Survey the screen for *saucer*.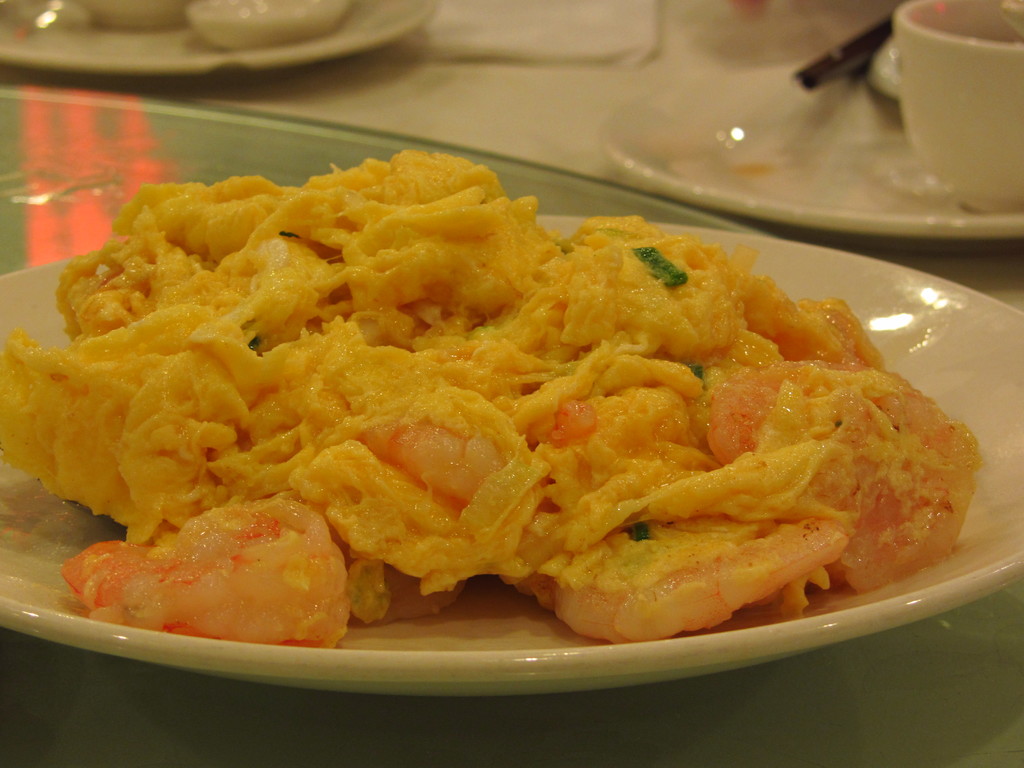
Survey found: crop(0, 0, 426, 73).
